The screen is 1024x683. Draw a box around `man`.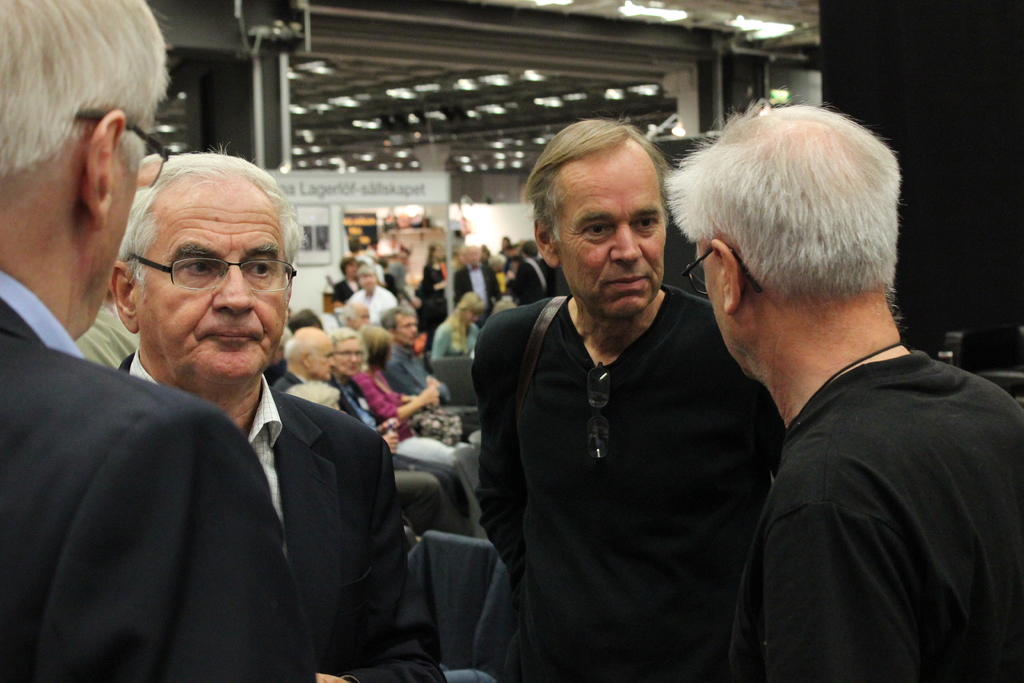
<box>0,0,309,682</box>.
